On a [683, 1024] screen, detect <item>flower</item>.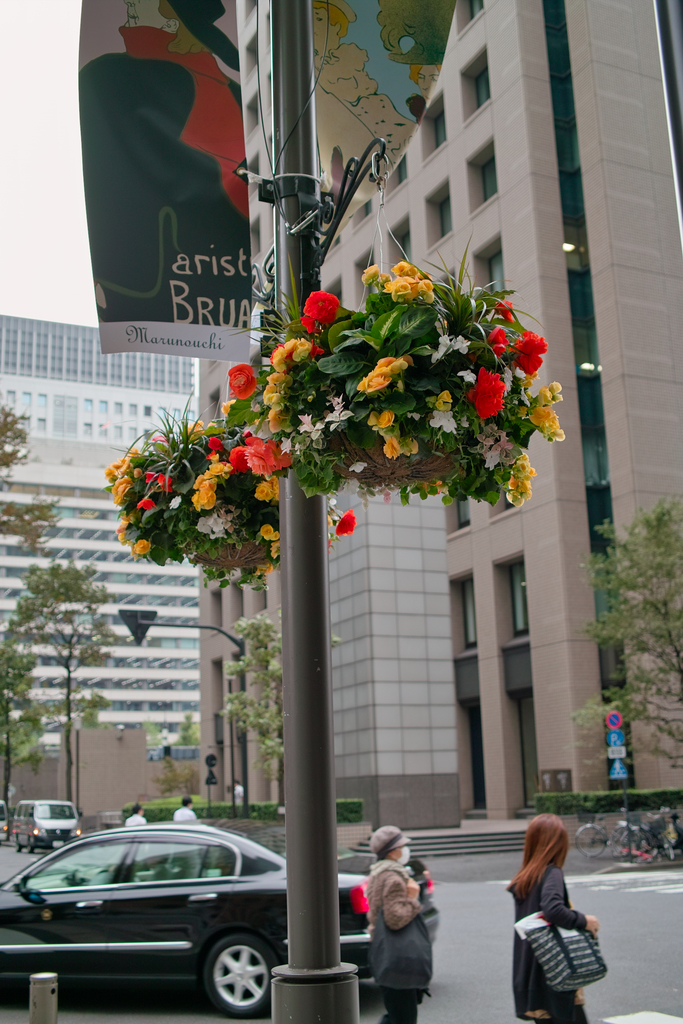
region(226, 361, 257, 401).
